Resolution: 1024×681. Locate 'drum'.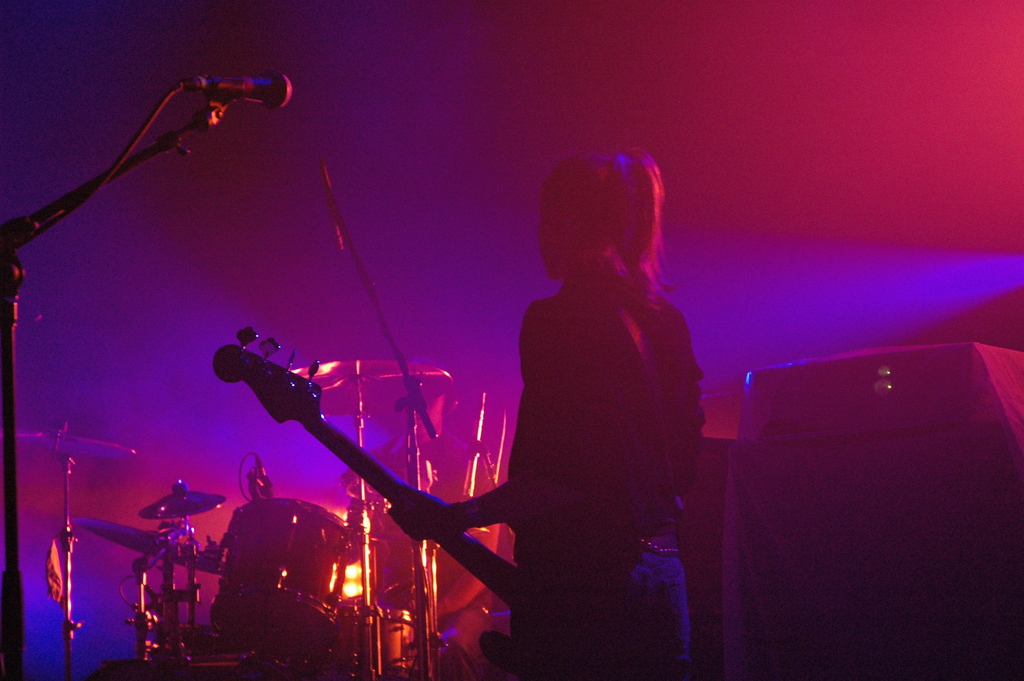
[305, 605, 363, 680].
